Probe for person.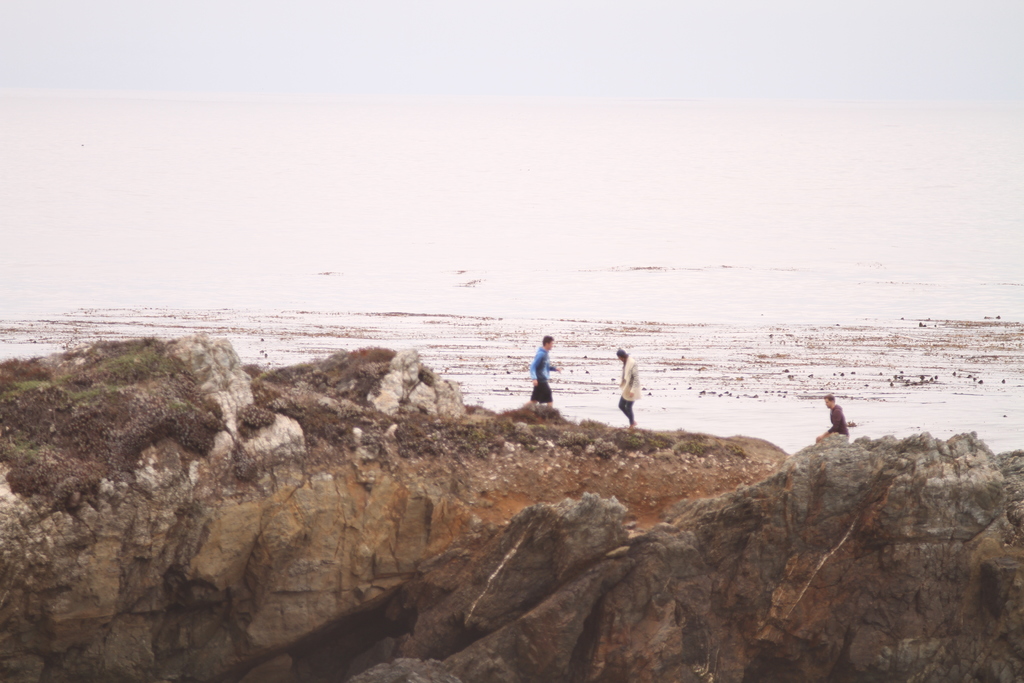
Probe result: region(613, 345, 639, 429).
